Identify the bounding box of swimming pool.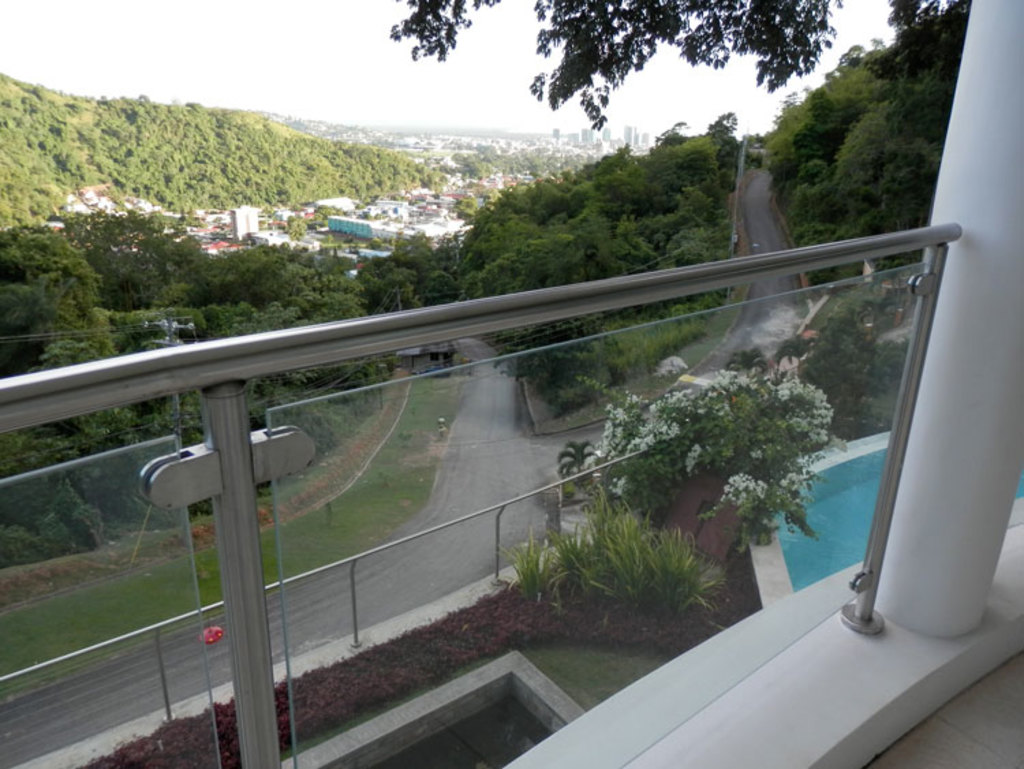
[778, 448, 1023, 594].
